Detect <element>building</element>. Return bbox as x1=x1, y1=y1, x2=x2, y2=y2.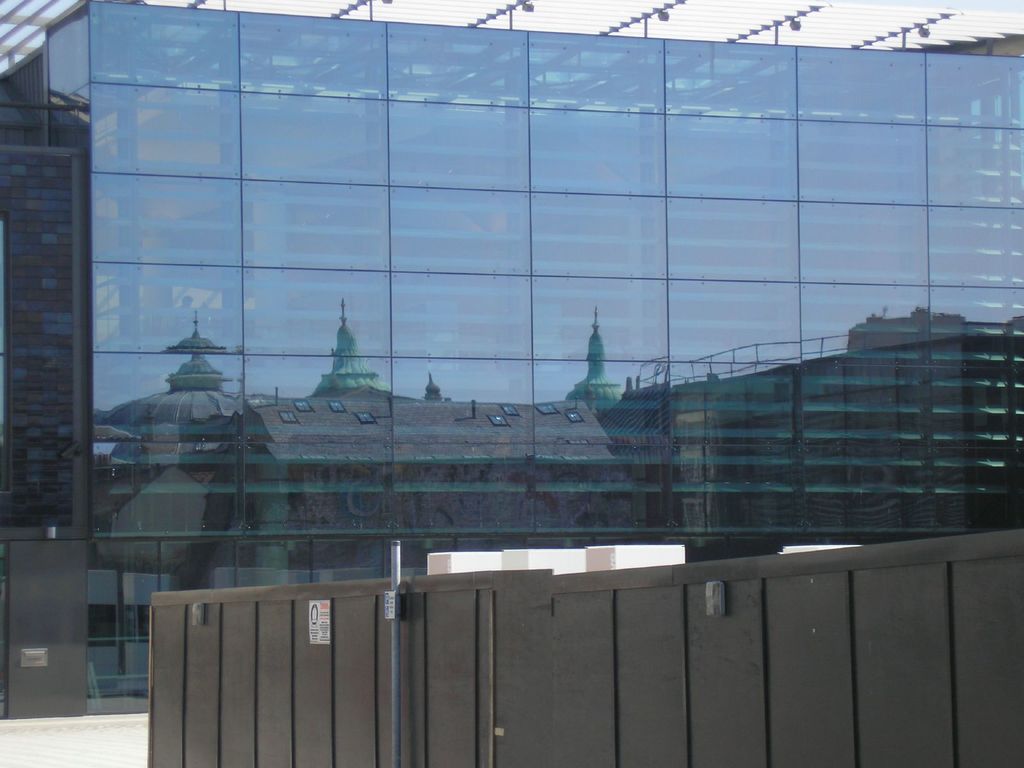
x1=1, y1=1, x2=1023, y2=717.
